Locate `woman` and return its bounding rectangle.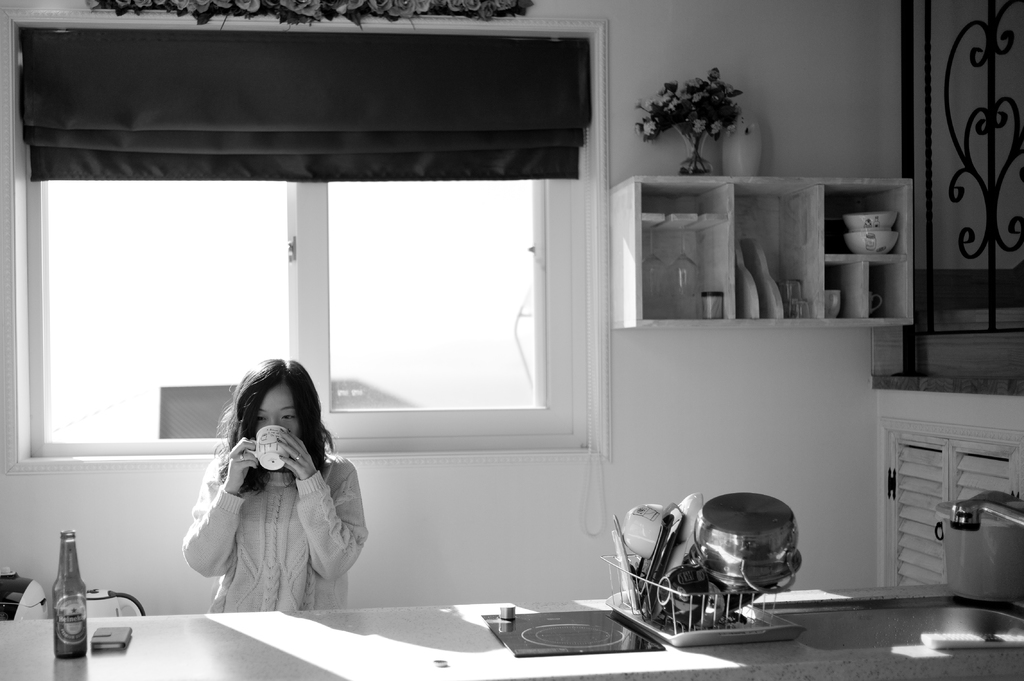
rect(166, 340, 367, 628).
